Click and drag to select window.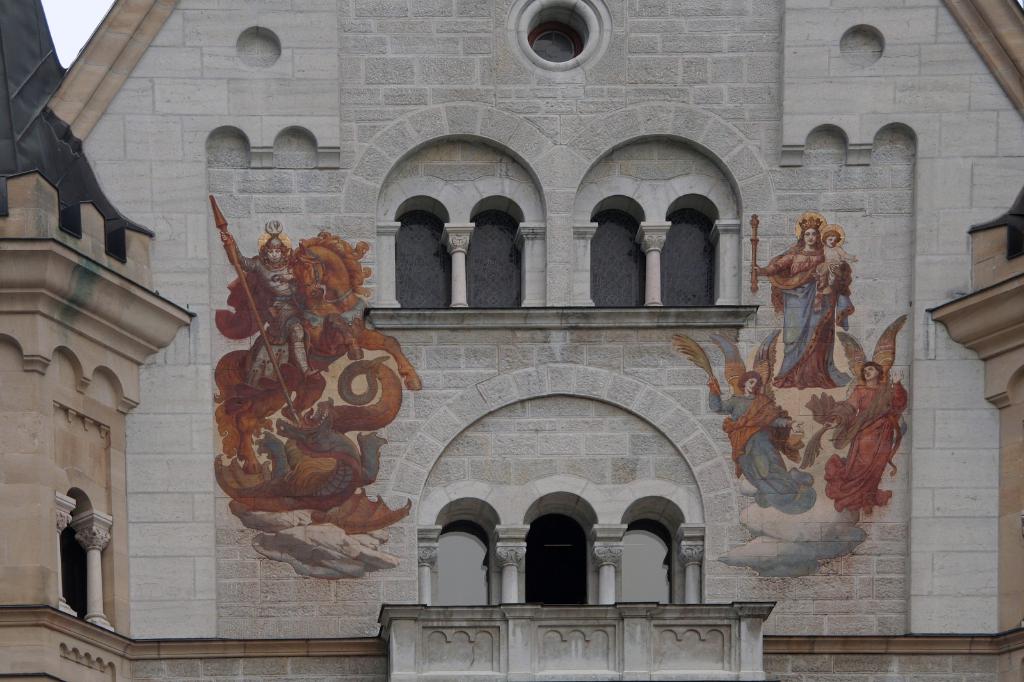
Selection: bbox=[428, 500, 502, 605].
